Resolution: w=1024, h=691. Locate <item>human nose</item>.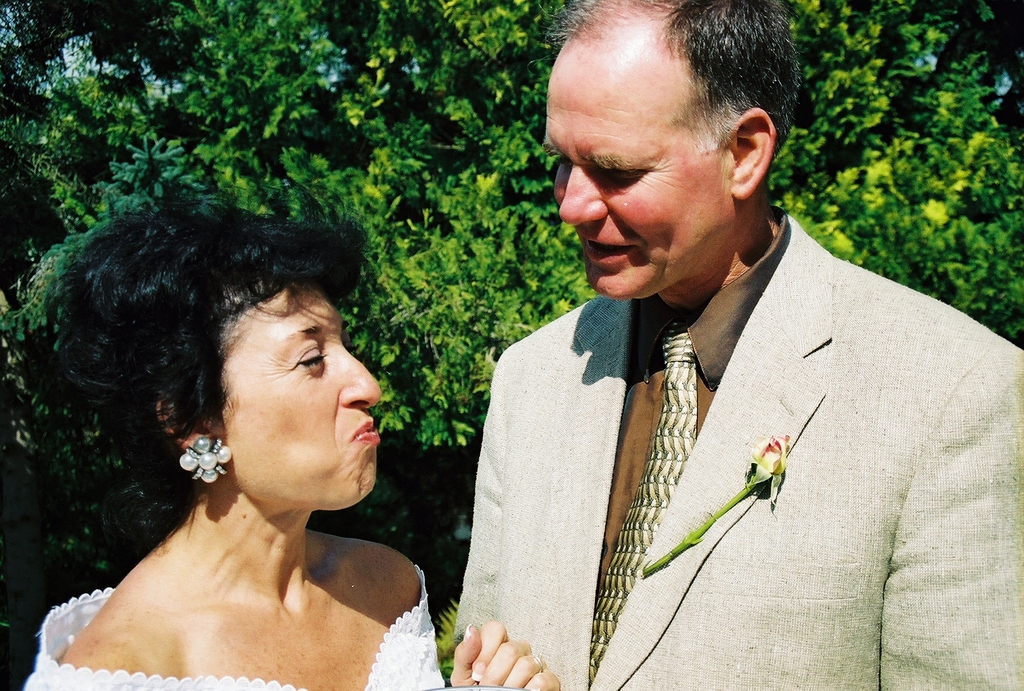
x1=558 y1=163 x2=608 y2=227.
